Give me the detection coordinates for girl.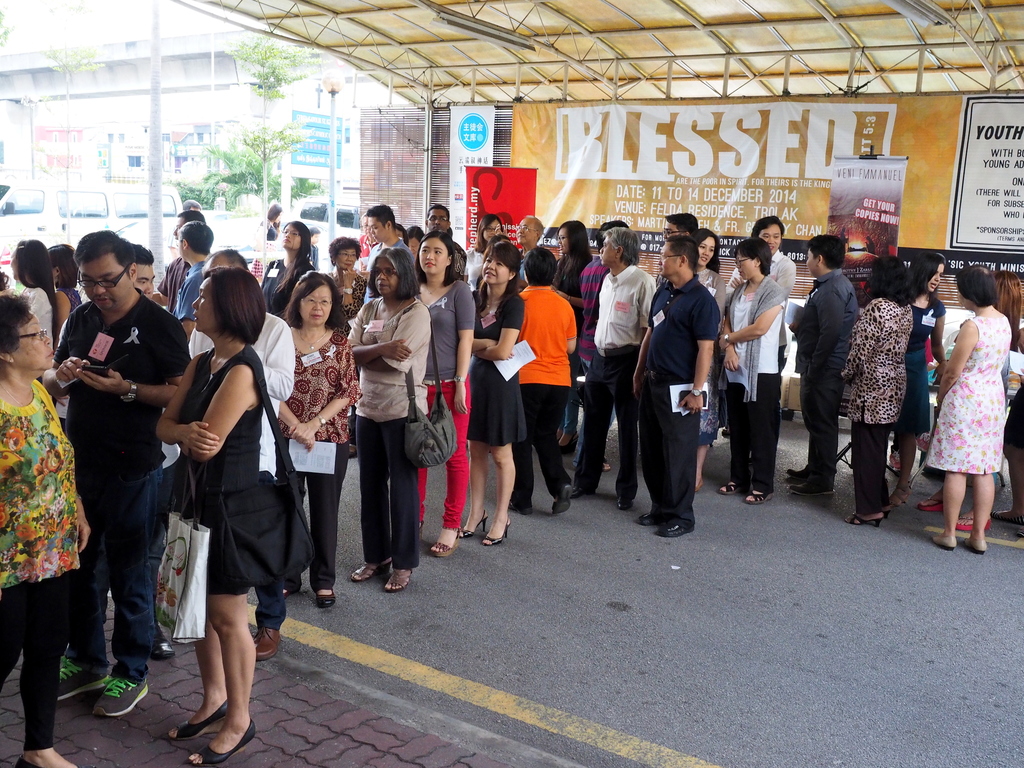
692/227/718/494.
